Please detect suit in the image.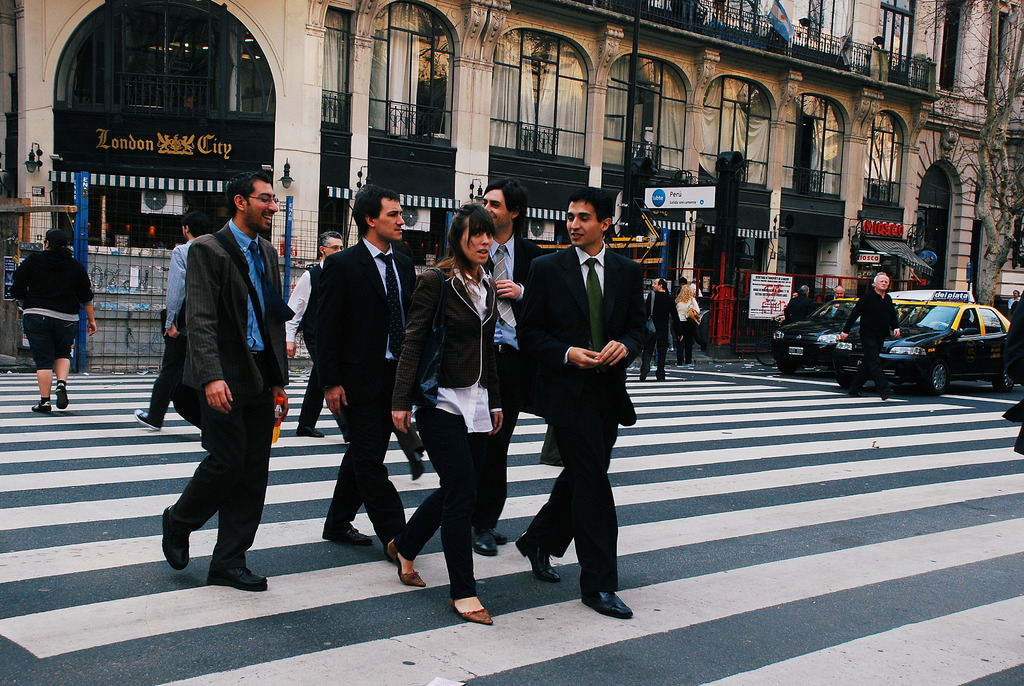
[left=475, top=232, right=544, bottom=530].
